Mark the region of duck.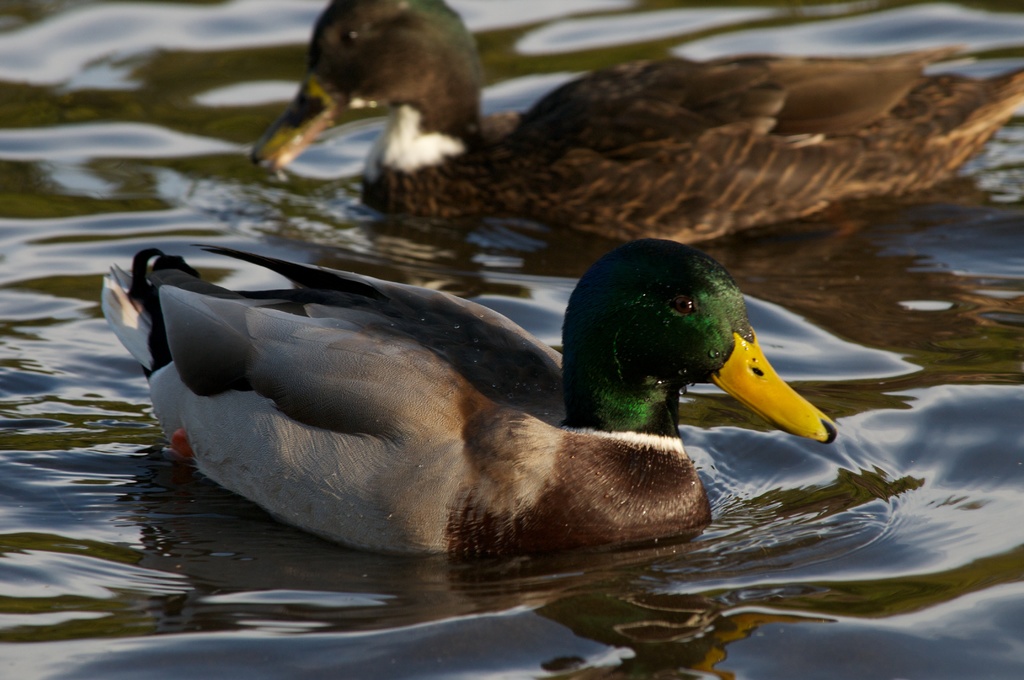
Region: [x1=110, y1=218, x2=851, y2=562].
